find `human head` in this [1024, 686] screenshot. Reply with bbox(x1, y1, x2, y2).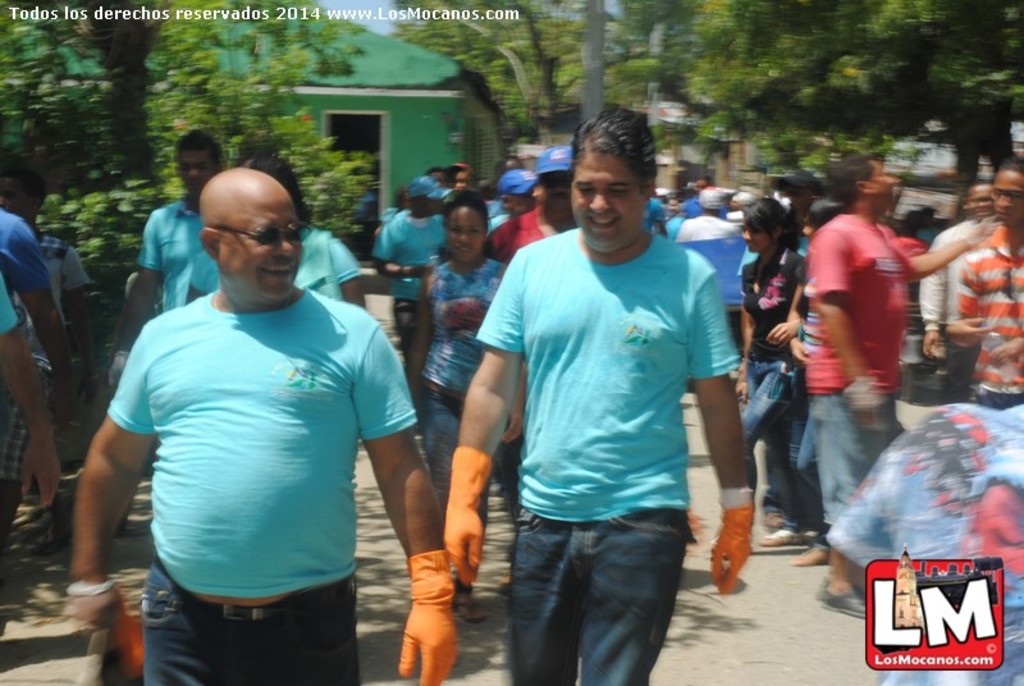
bbox(961, 180, 995, 221).
